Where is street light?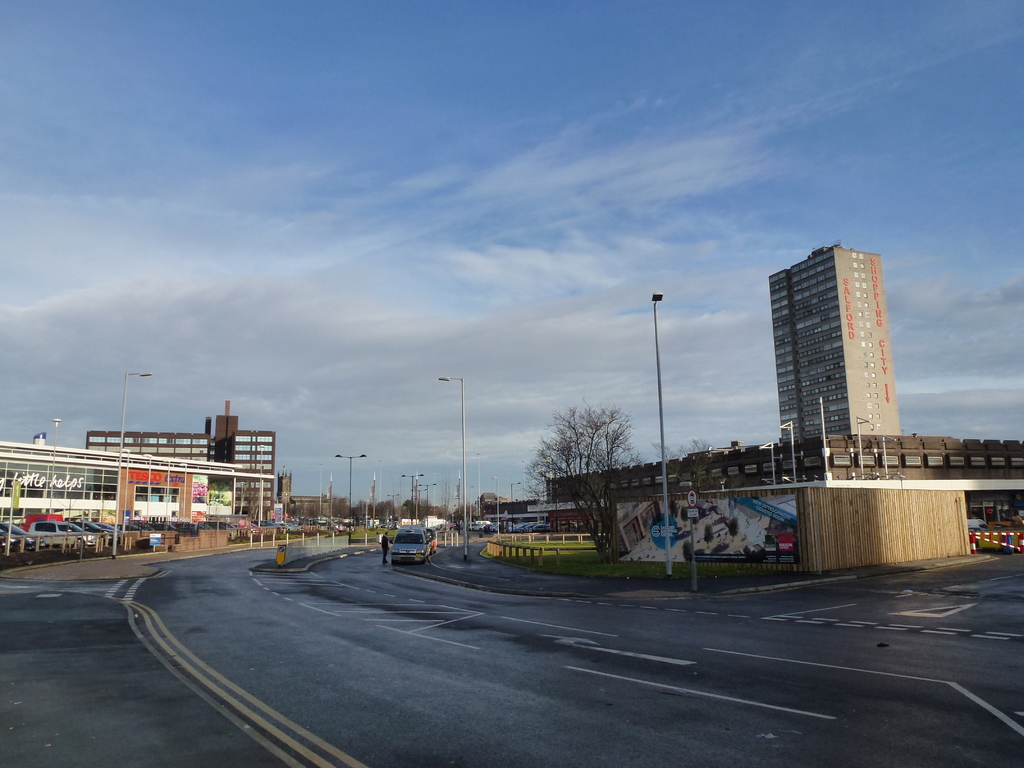
[left=387, top=494, right=399, bottom=519].
